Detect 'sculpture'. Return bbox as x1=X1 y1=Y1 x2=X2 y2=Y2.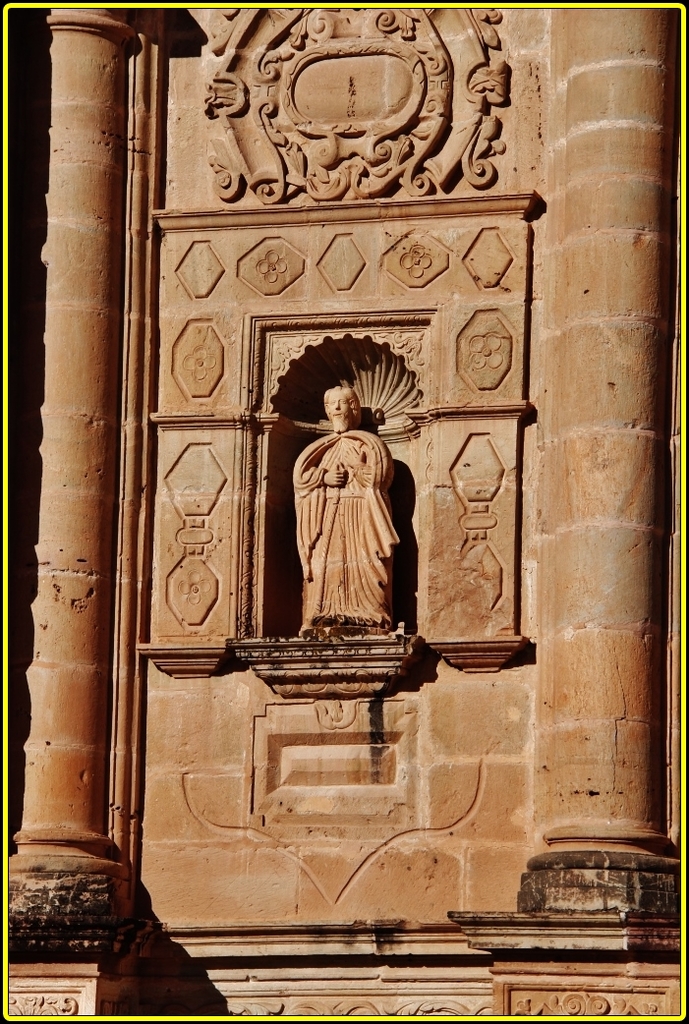
x1=293 y1=373 x2=412 y2=657.
